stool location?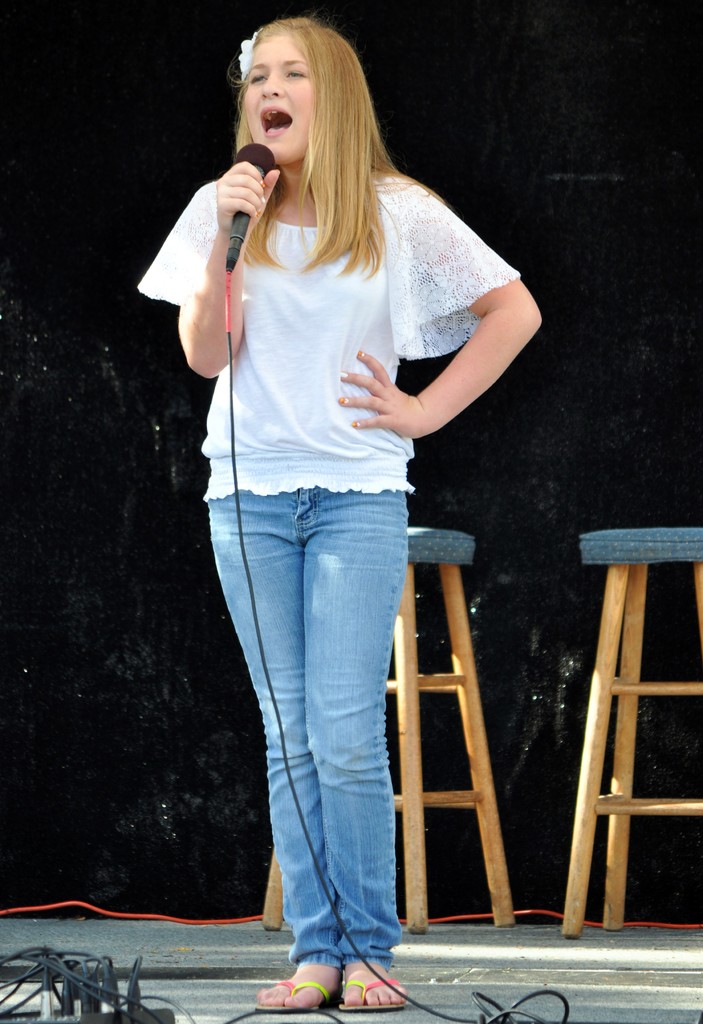
select_region(260, 525, 515, 938)
